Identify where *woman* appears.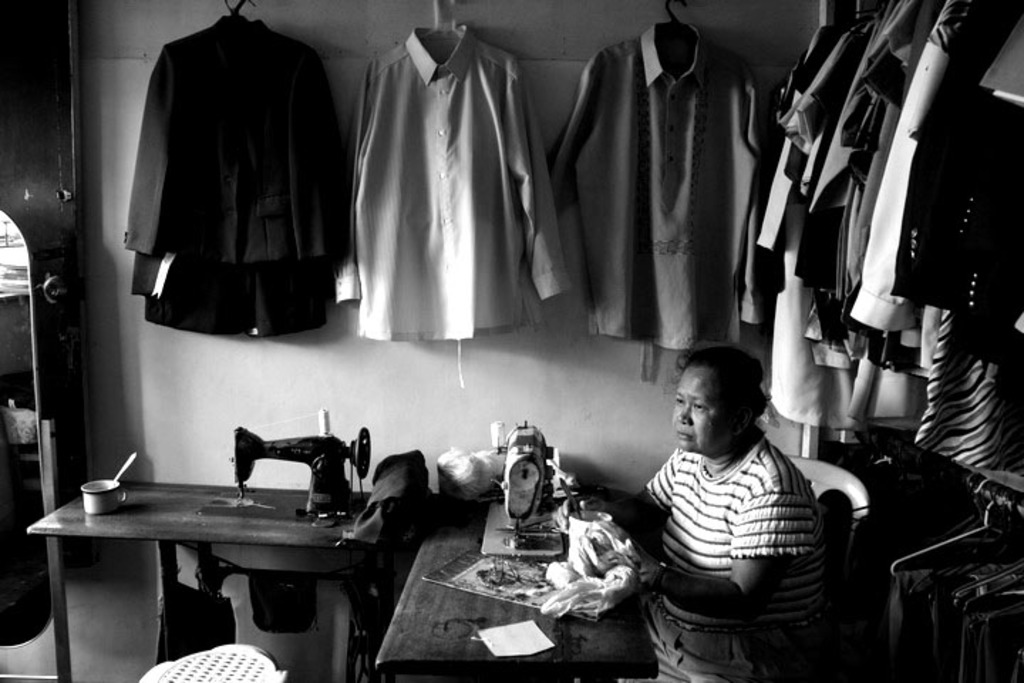
Appears at <box>553,350,823,682</box>.
